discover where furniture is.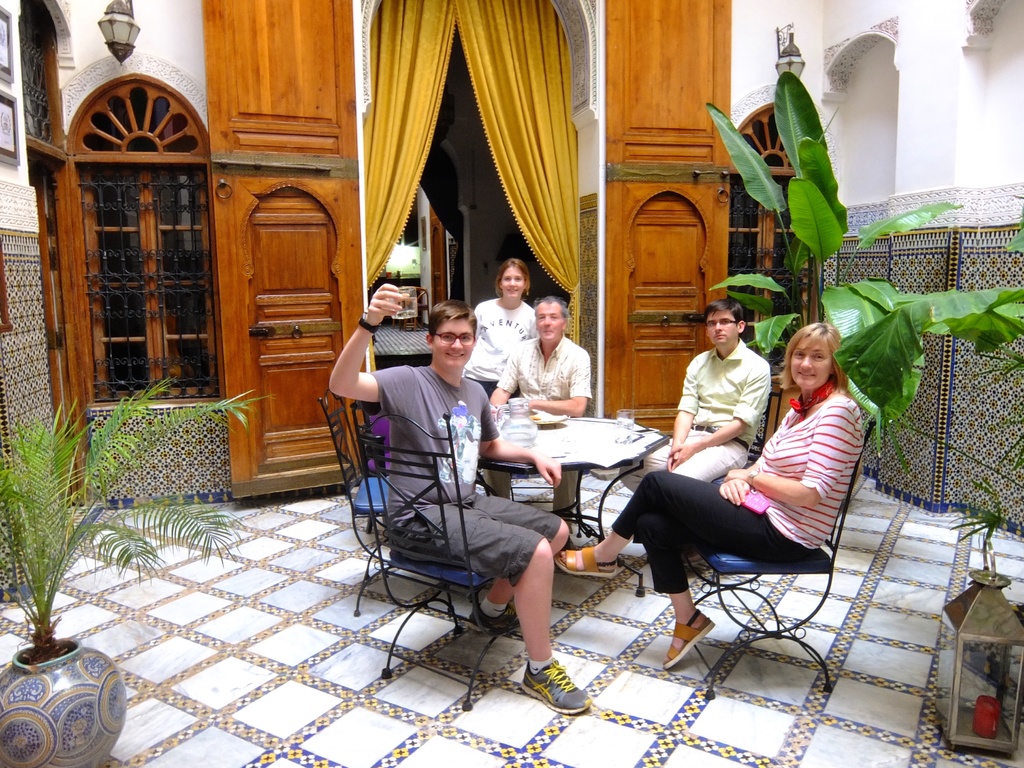
Discovered at <bbox>392, 283, 432, 333</bbox>.
